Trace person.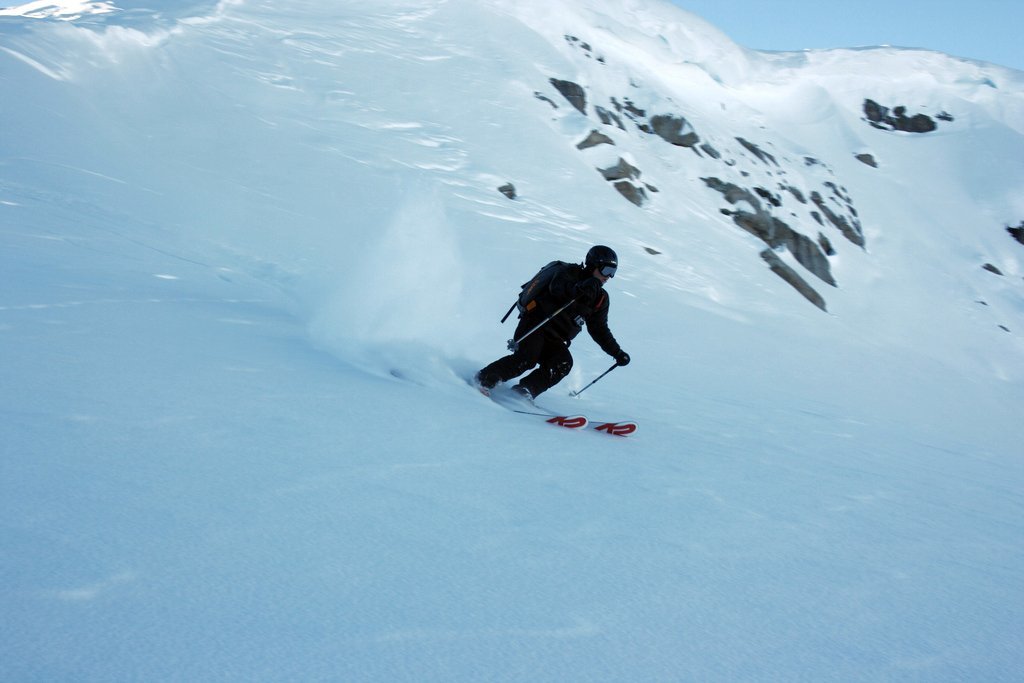
Traced to select_region(493, 232, 640, 422).
